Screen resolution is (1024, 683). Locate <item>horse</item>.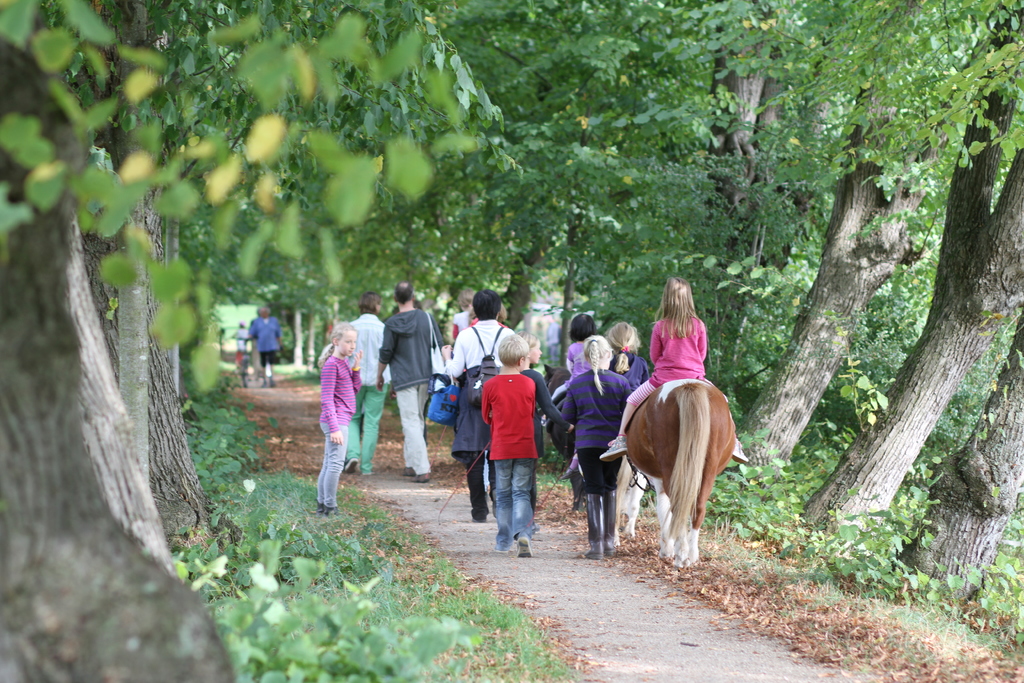
[623, 378, 737, 574].
